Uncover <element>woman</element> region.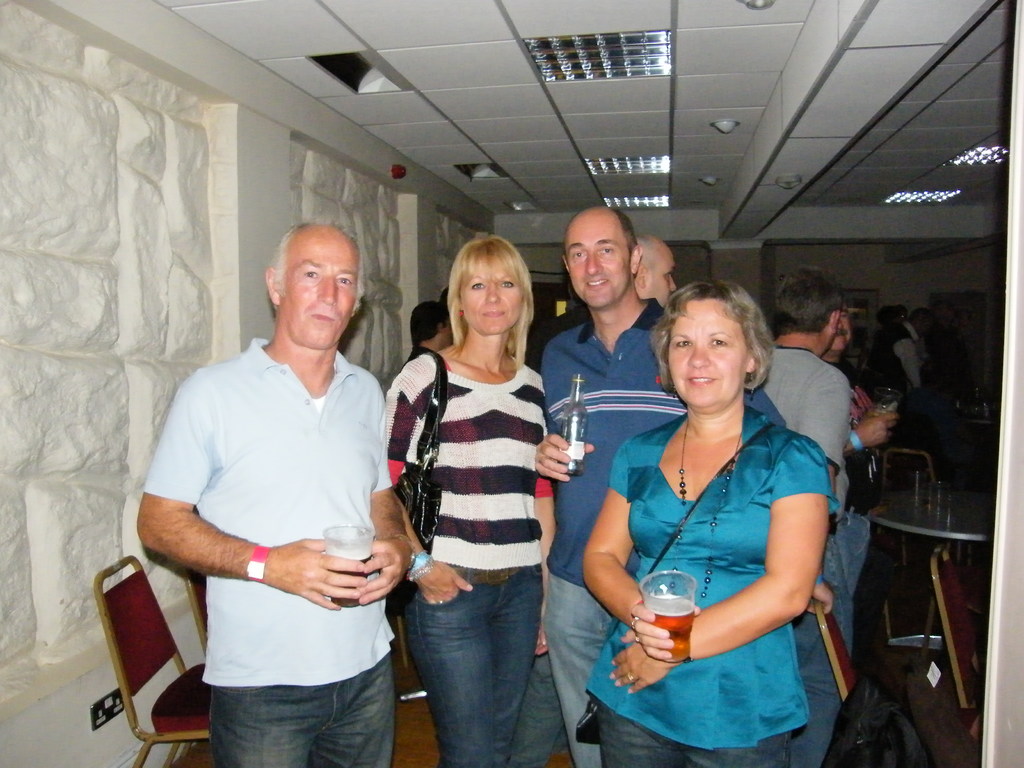
Uncovered: crop(572, 280, 833, 767).
